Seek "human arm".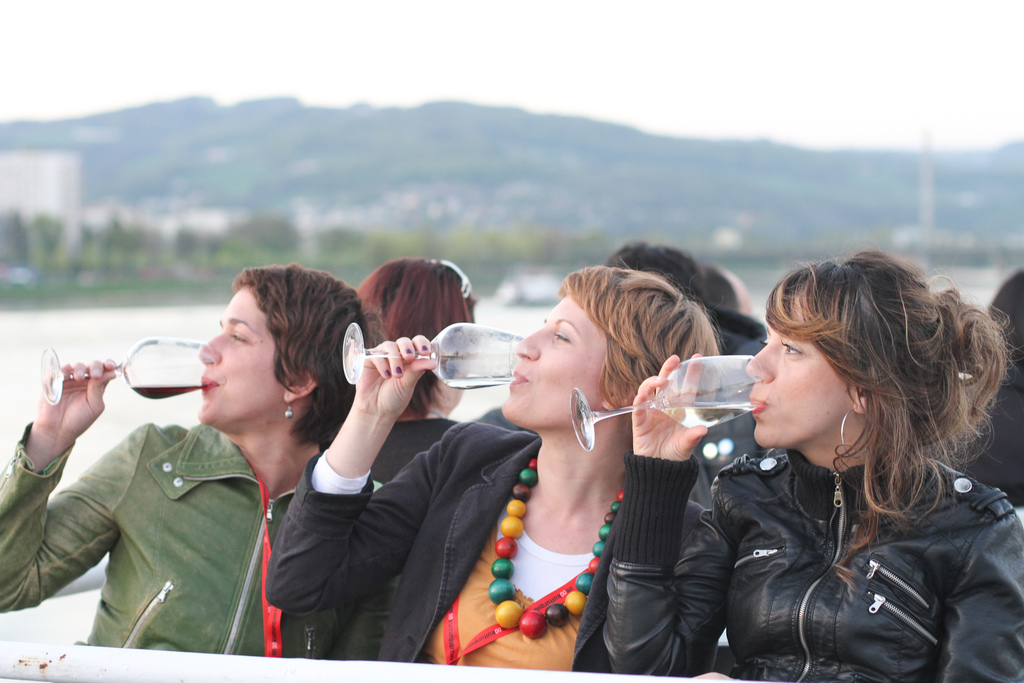
<region>258, 332, 473, 605</region>.
